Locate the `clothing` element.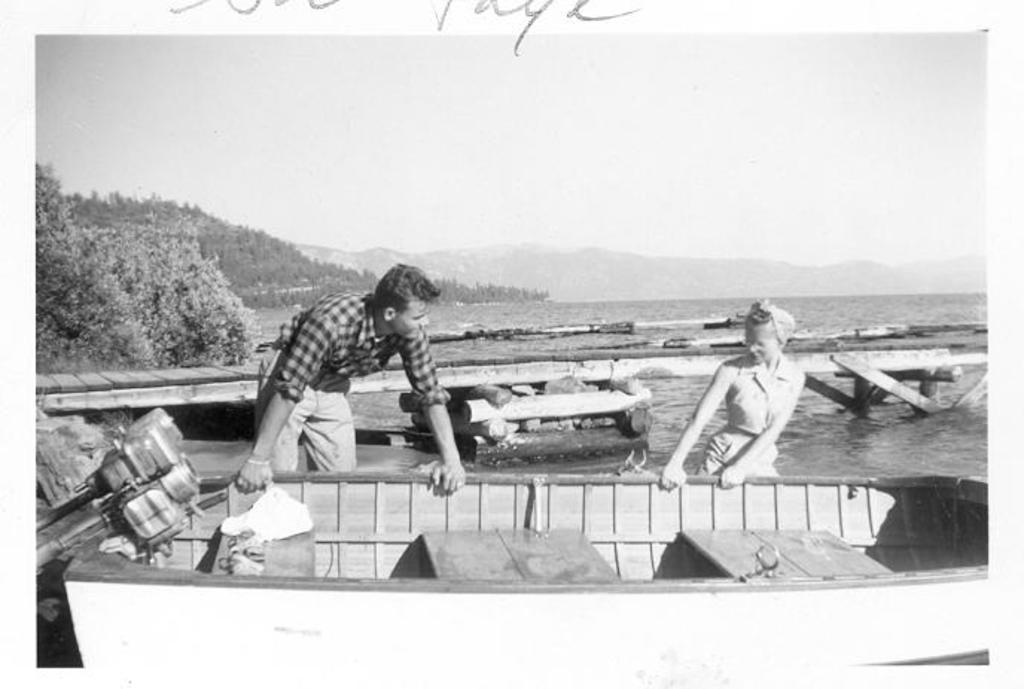
Element bbox: locate(256, 292, 452, 470).
